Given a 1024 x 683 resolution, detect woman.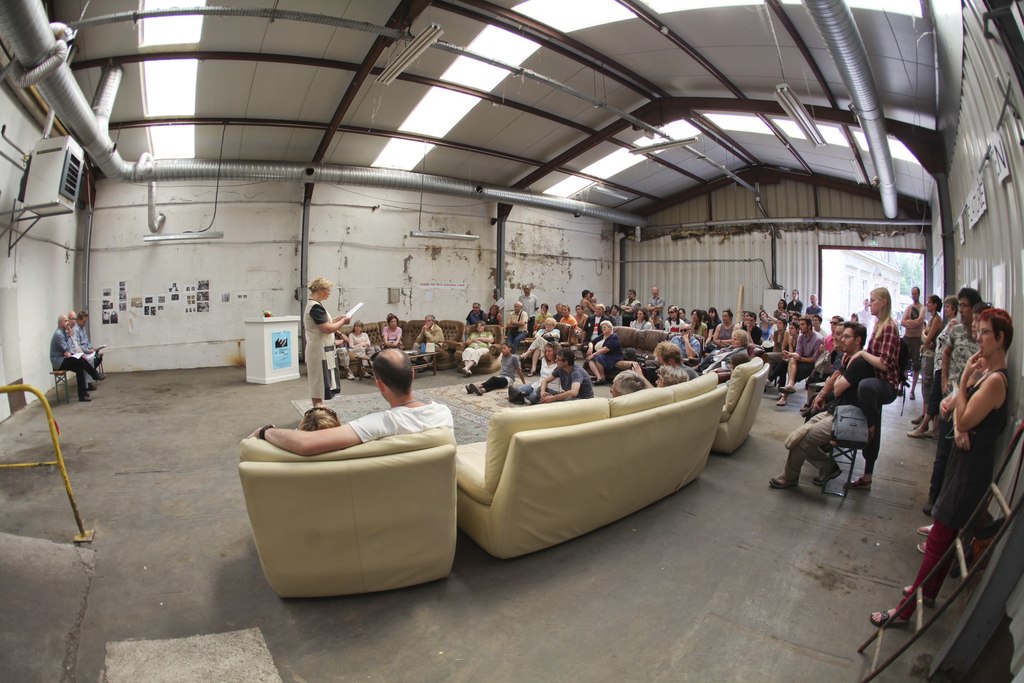
<region>518, 340, 562, 404</region>.
